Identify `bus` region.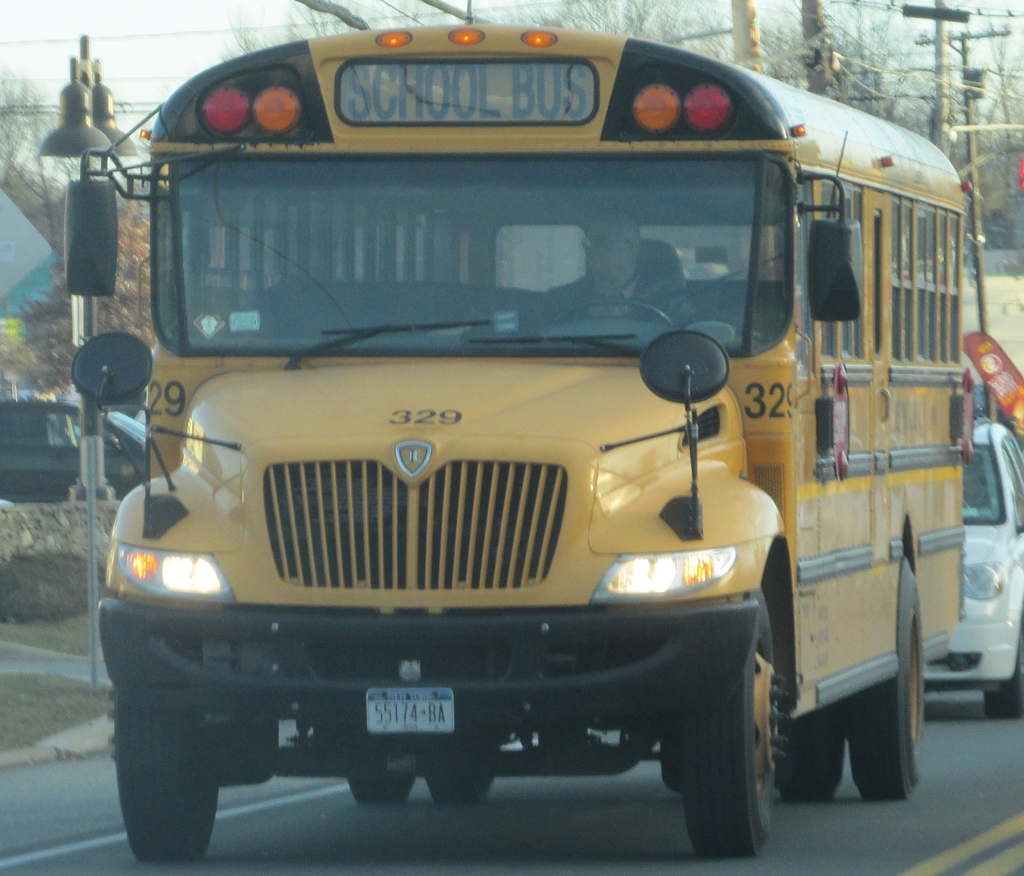
Region: locate(63, 2, 977, 862).
